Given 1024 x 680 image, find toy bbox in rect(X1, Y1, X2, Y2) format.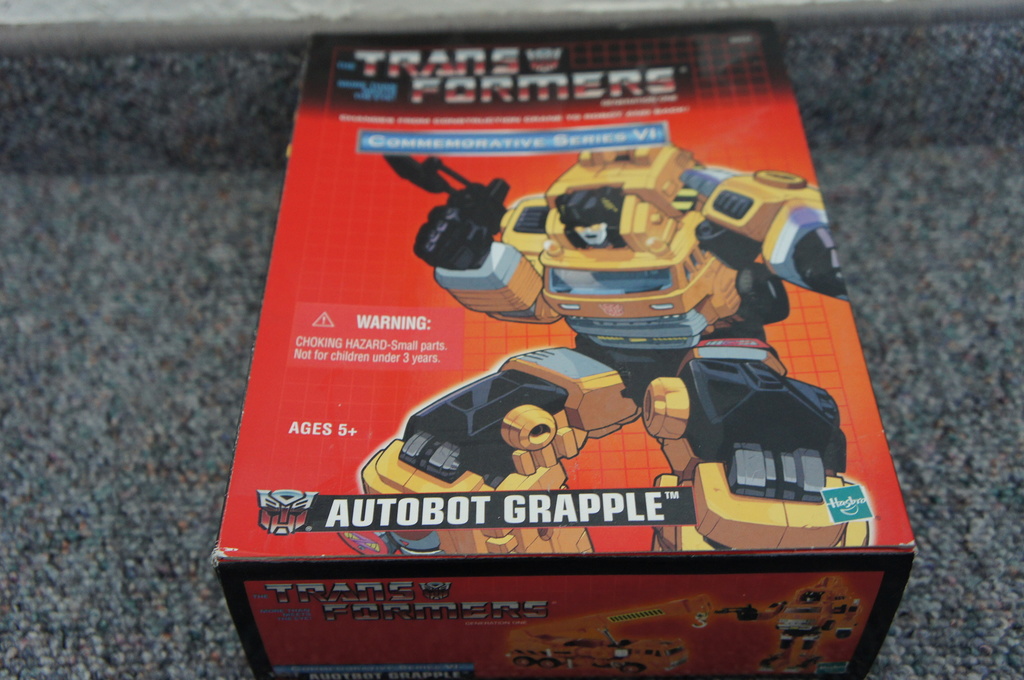
rect(713, 577, 856, 677).
